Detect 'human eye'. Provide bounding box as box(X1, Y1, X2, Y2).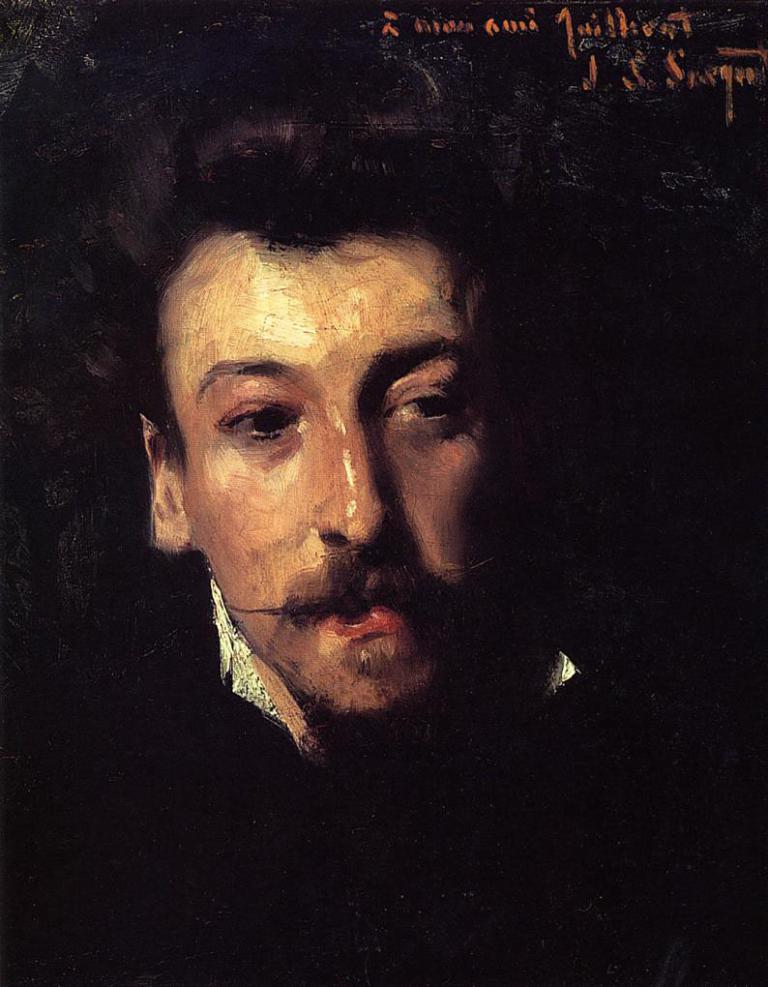
box(380, 373, 465, 434).
